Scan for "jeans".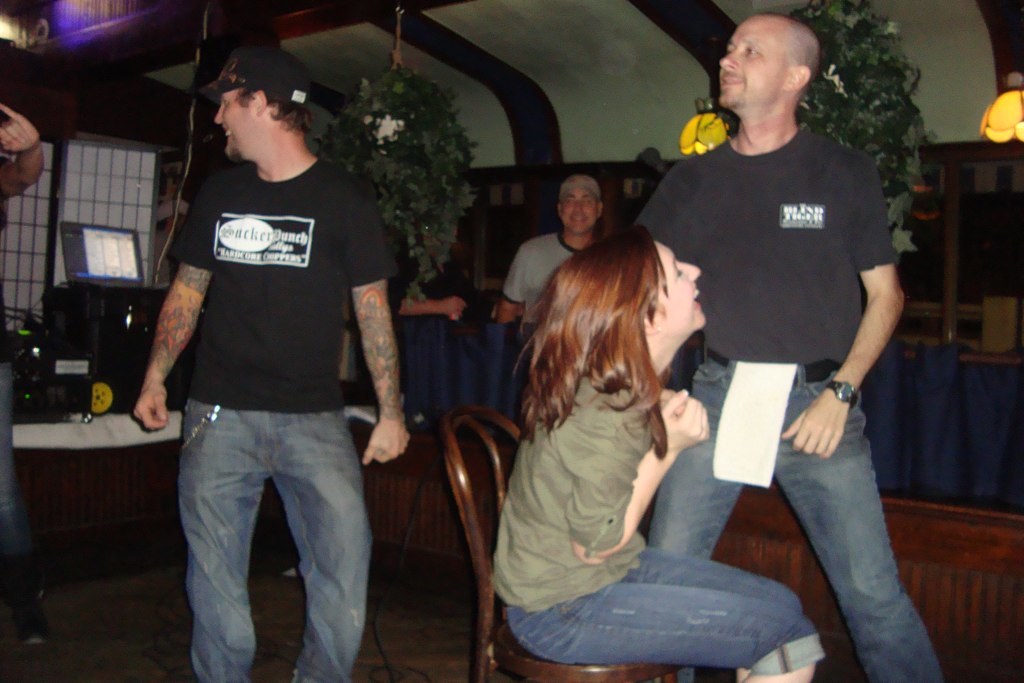
Scan result: bbox=(178, 397, 372, 682).
